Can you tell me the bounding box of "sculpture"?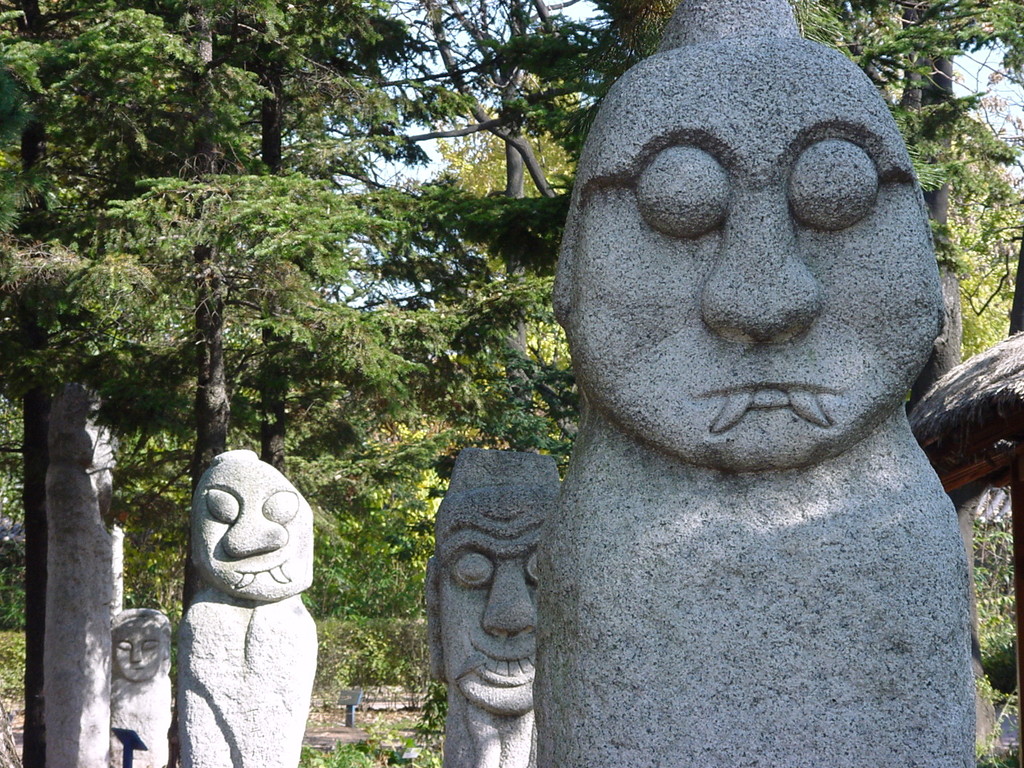
[422, 440, 571, 767].
